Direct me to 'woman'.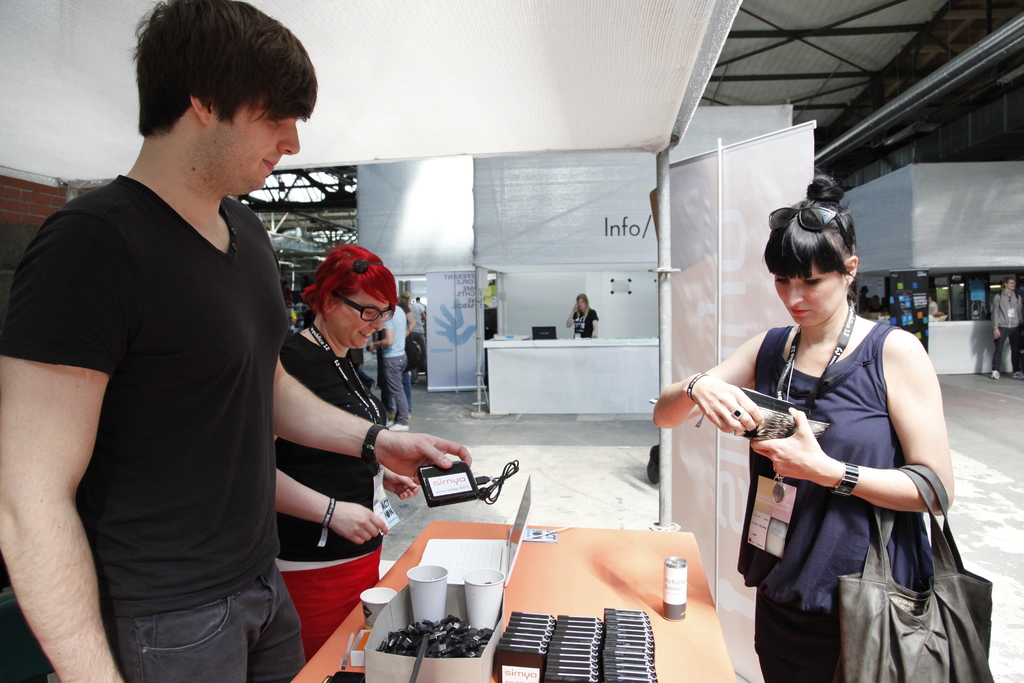
Direction: detection(276, 238, 409, 657).
